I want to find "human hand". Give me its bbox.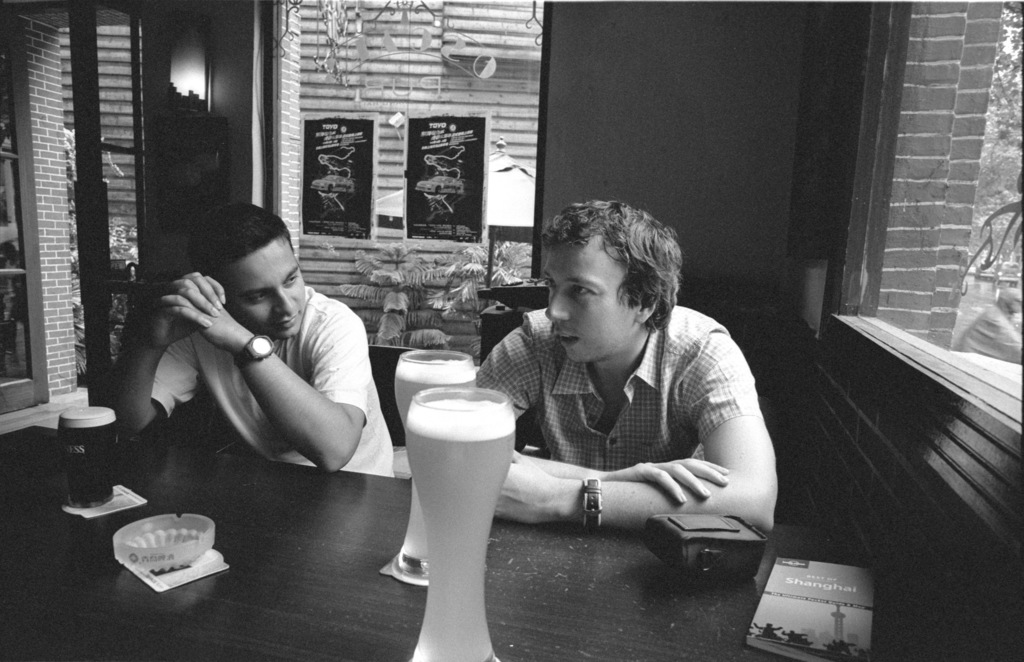
<region>144, 272, 229, 351</region>.
